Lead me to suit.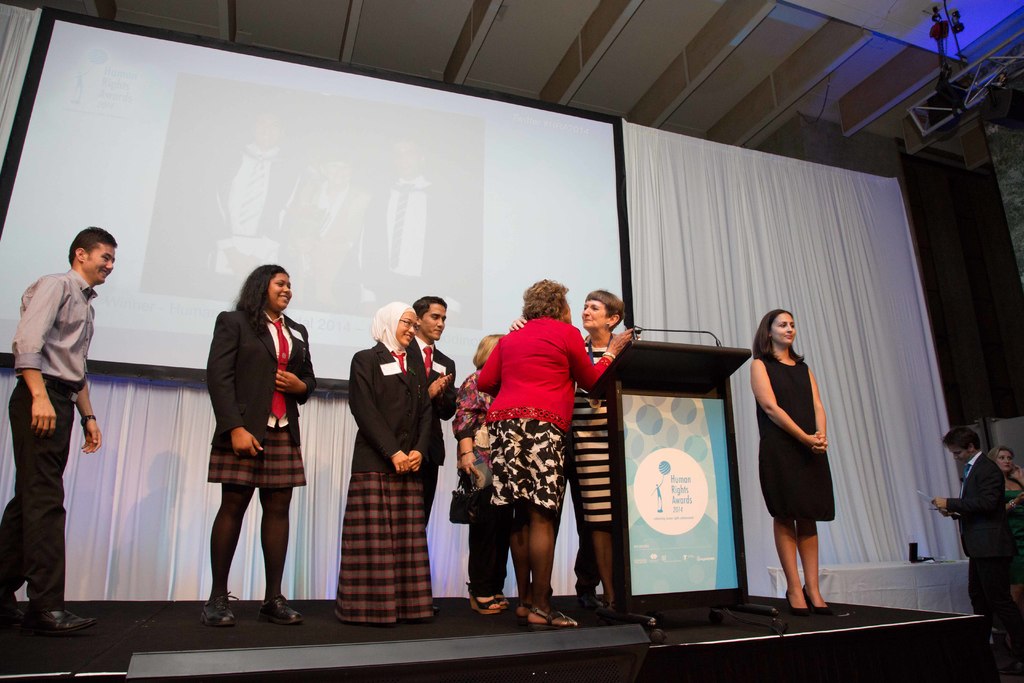
Lead to <box>344,338,444,476</box>.
